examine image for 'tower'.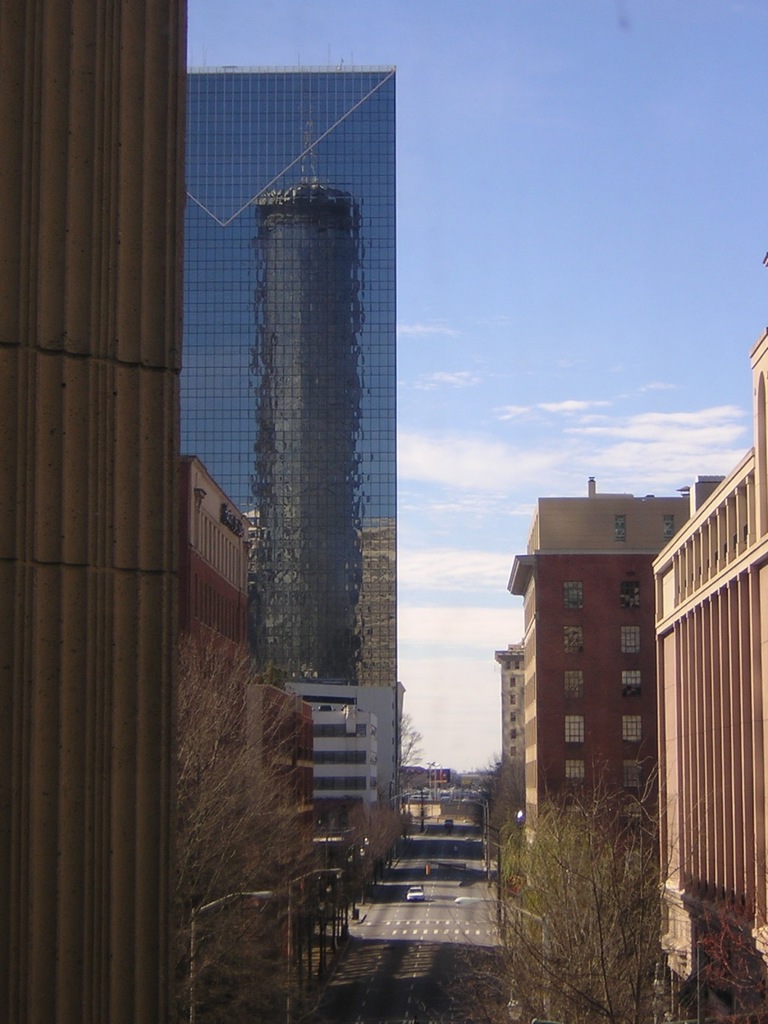
Examination result: <box>0,0,186,1023</box>.
